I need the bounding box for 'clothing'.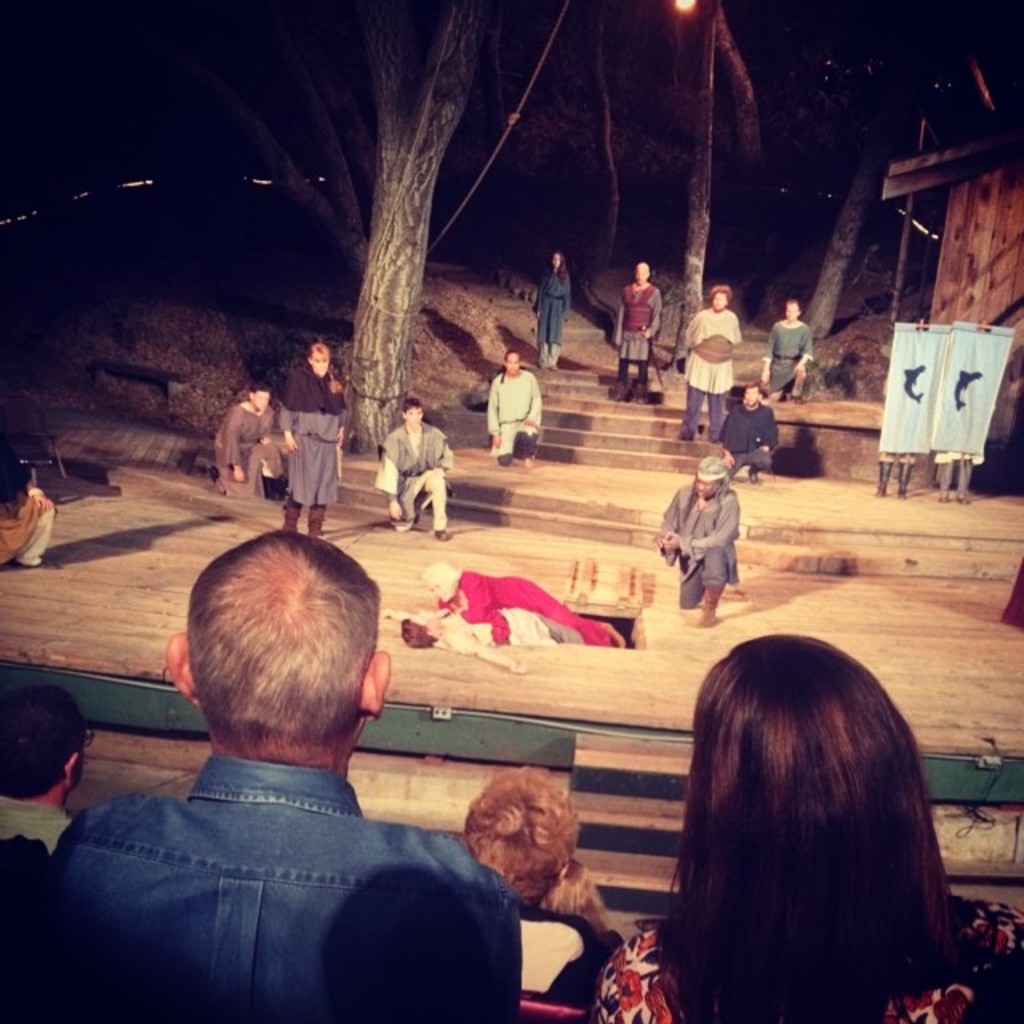
Here it is: Rect(485, 368, 541, 464).
